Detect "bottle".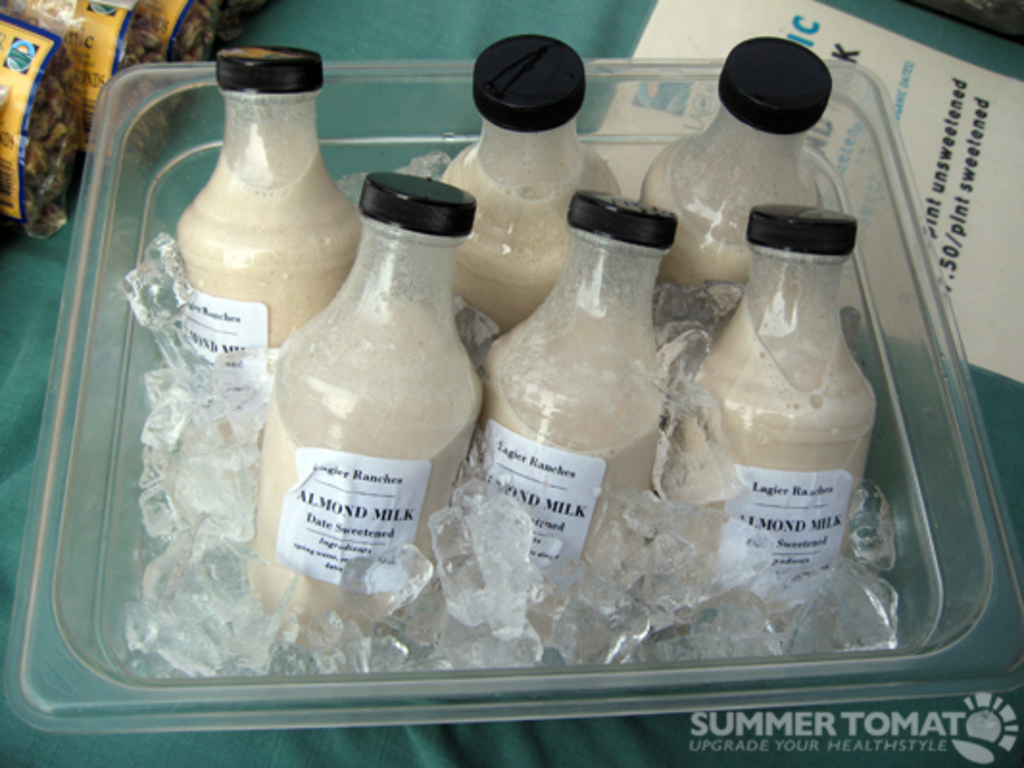
Detected at BBox(476, 190, 680, 582).
